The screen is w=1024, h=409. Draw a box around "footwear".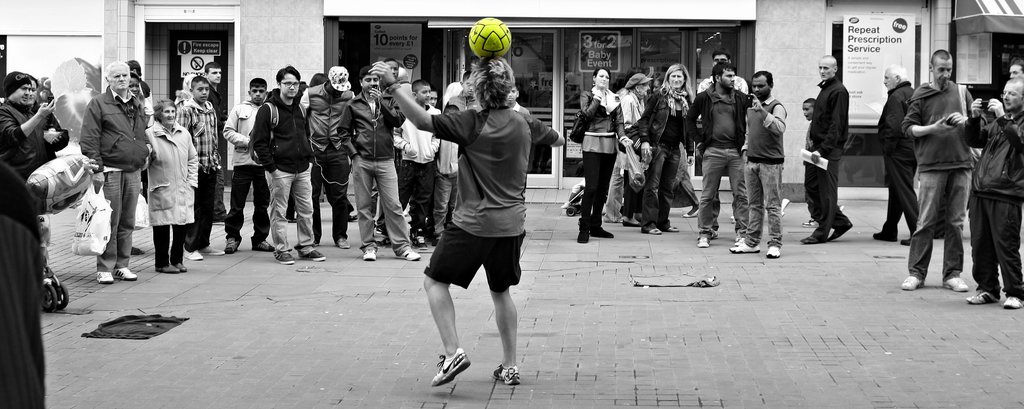
BBox(731, 239, 758, 251).
